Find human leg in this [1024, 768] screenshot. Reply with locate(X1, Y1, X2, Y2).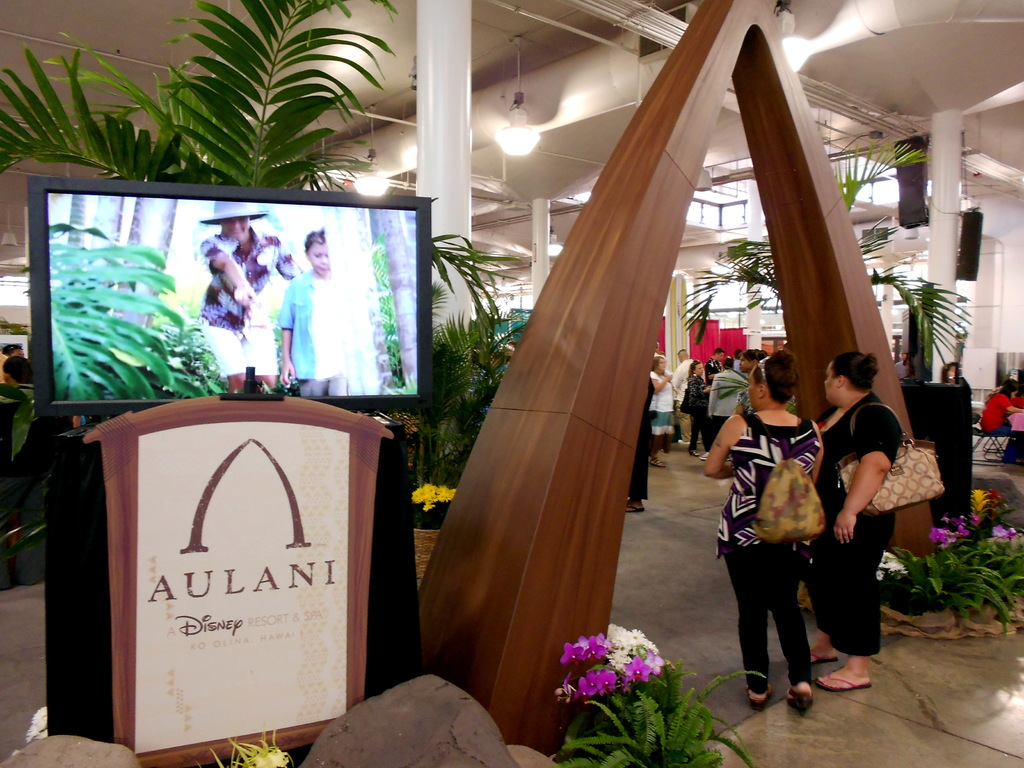
locate(726, 515, 771, 701).
